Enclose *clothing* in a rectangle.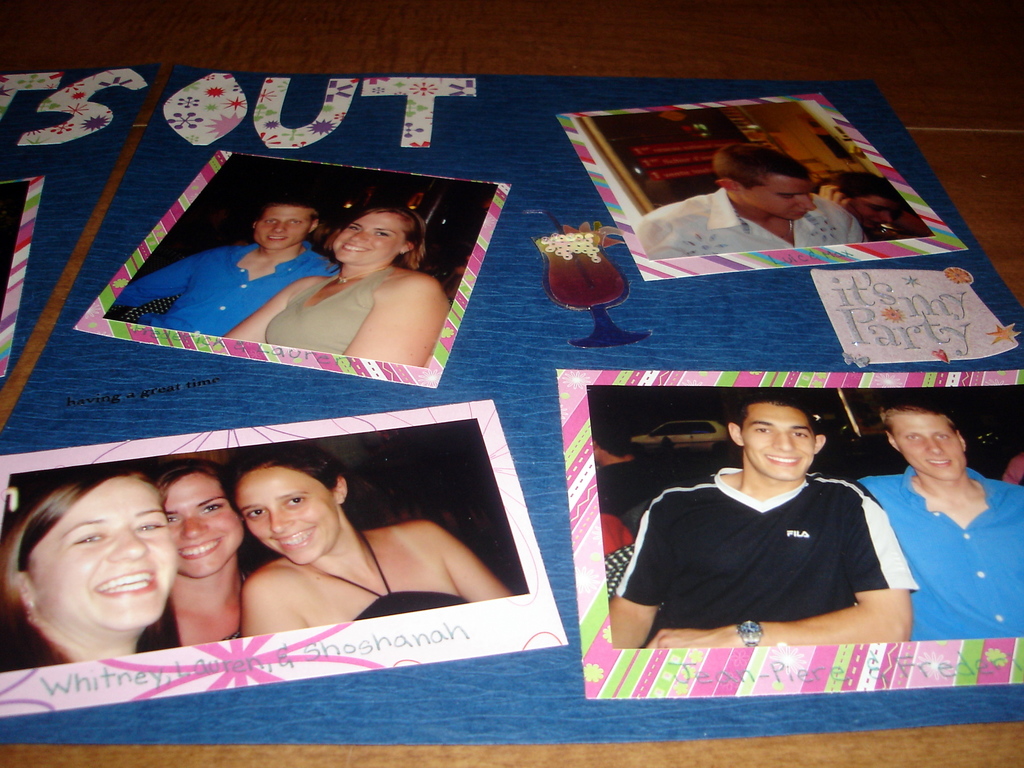
pyautogui.locateOnScreen(856, 463, 1023, 637).
